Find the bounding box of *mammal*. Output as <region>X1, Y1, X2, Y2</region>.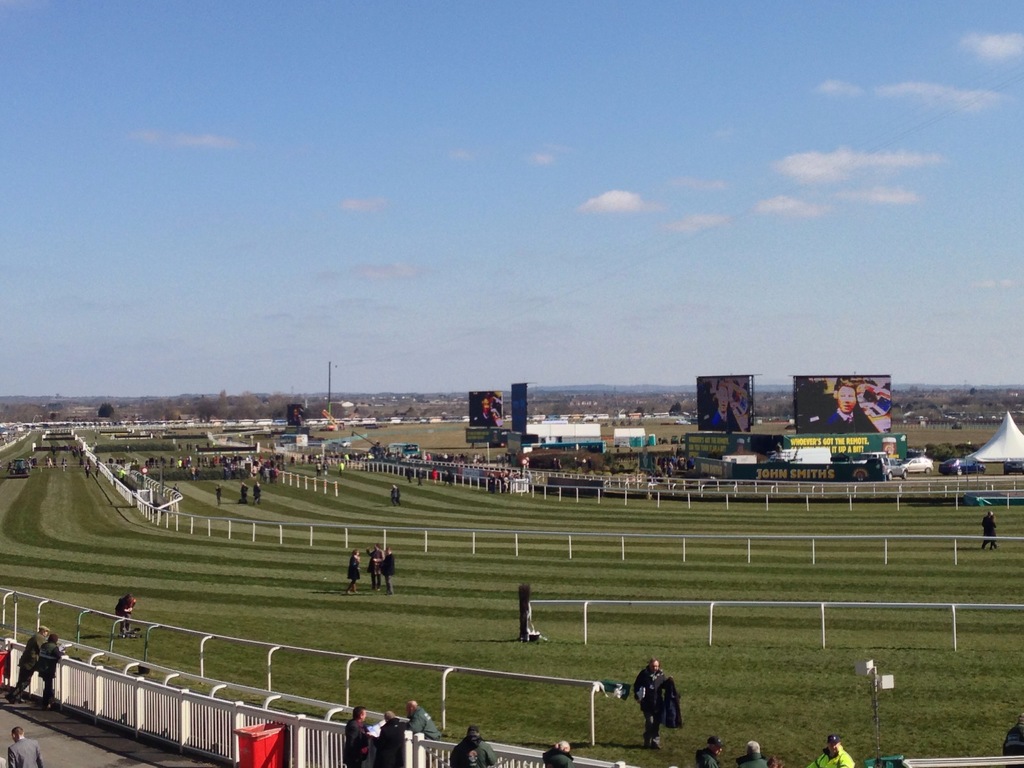
<region>317, 462, 320, 478</region>.
